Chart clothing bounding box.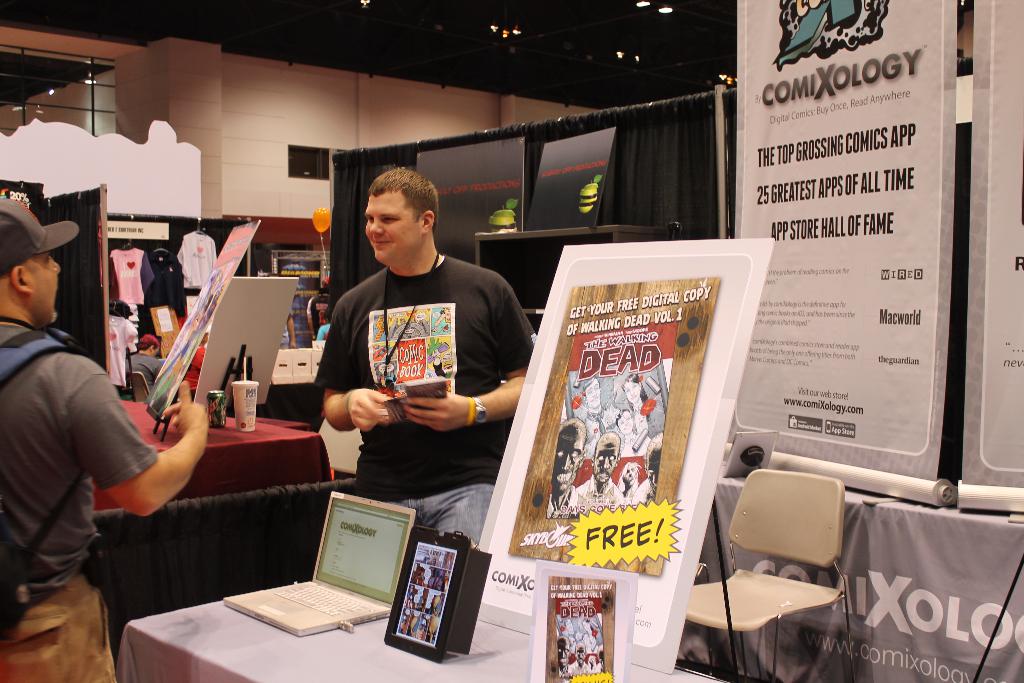
Charted: 546/485/592/520.
